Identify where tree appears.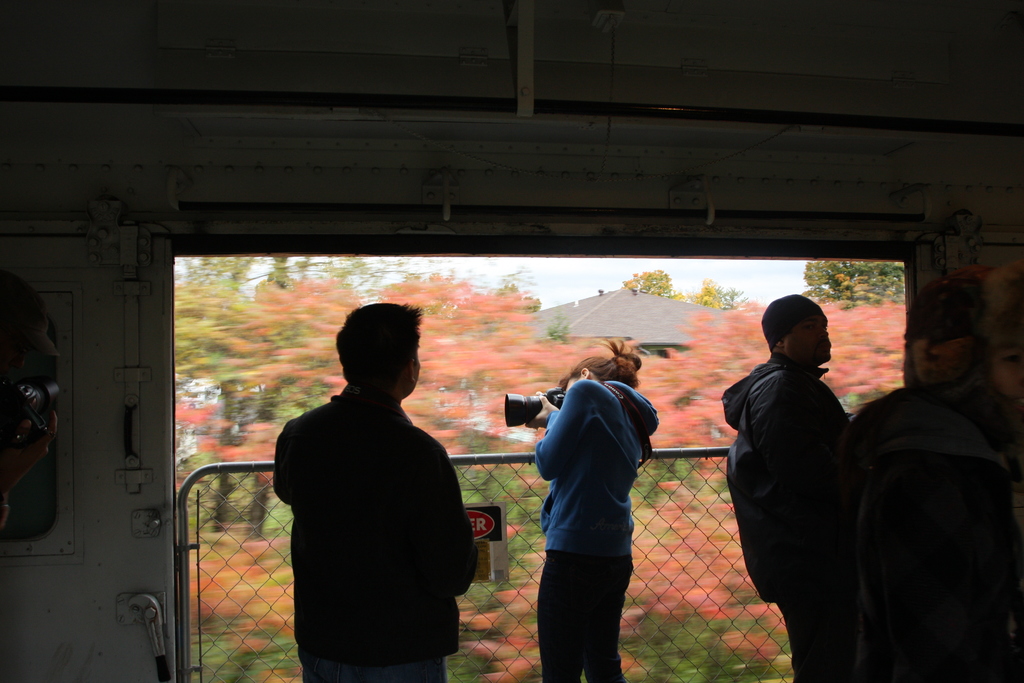
Appears at 168, 275, 263, 524.
